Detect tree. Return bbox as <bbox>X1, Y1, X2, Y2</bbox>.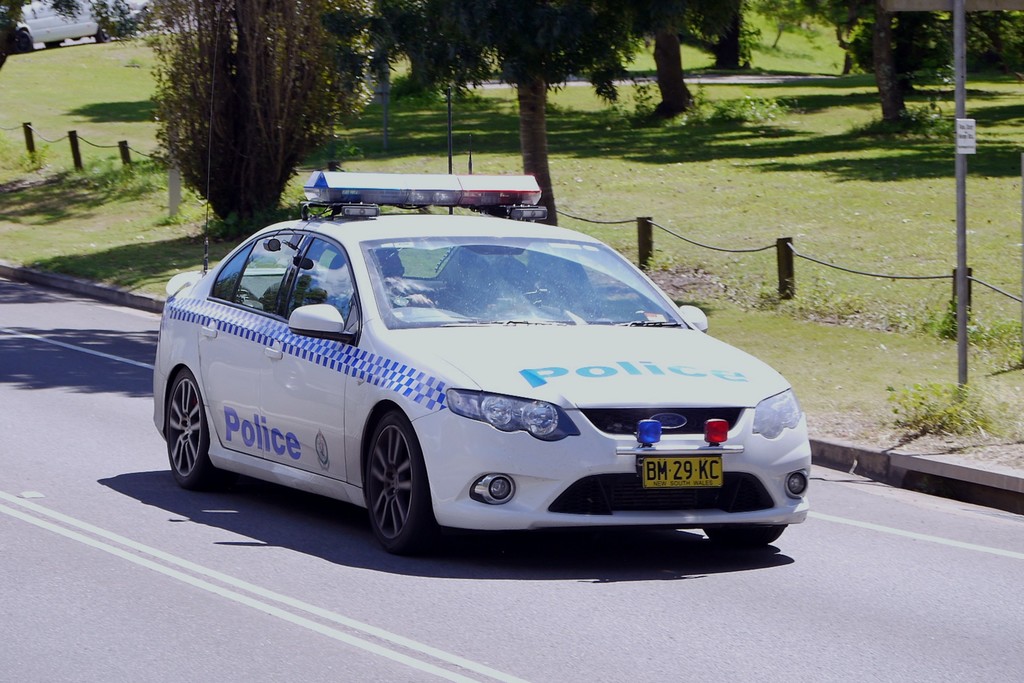
<bbox>670, 0, 786, 72</bbox>.
